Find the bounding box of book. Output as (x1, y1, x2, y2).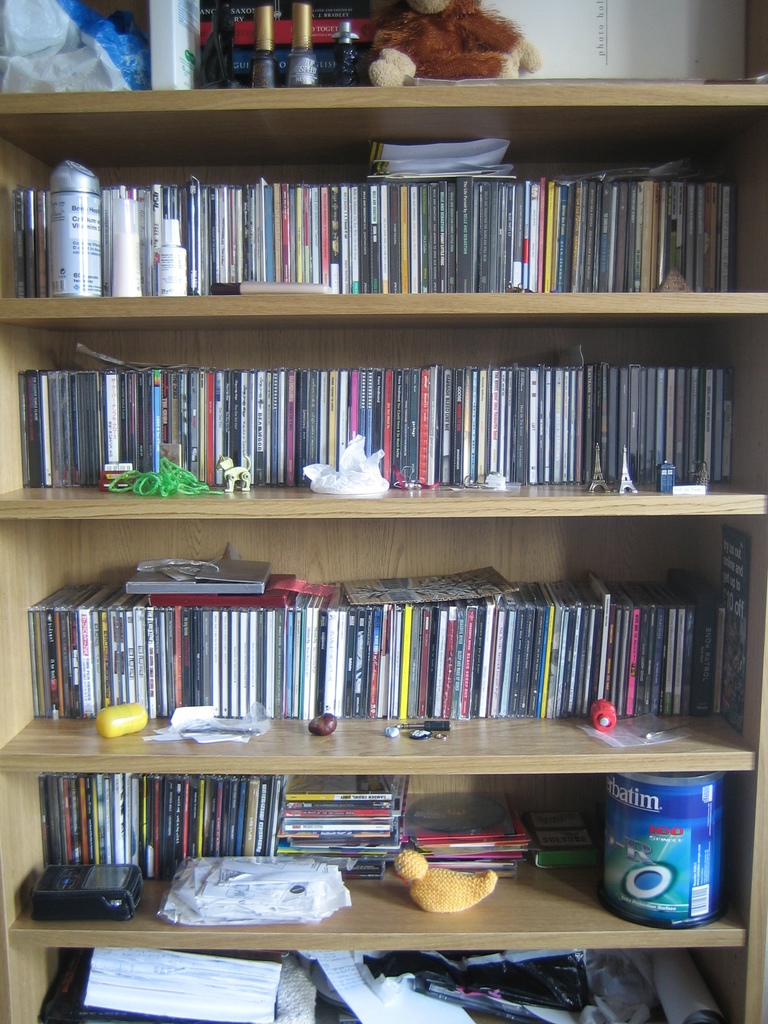
(200, 0, 375, 93).
